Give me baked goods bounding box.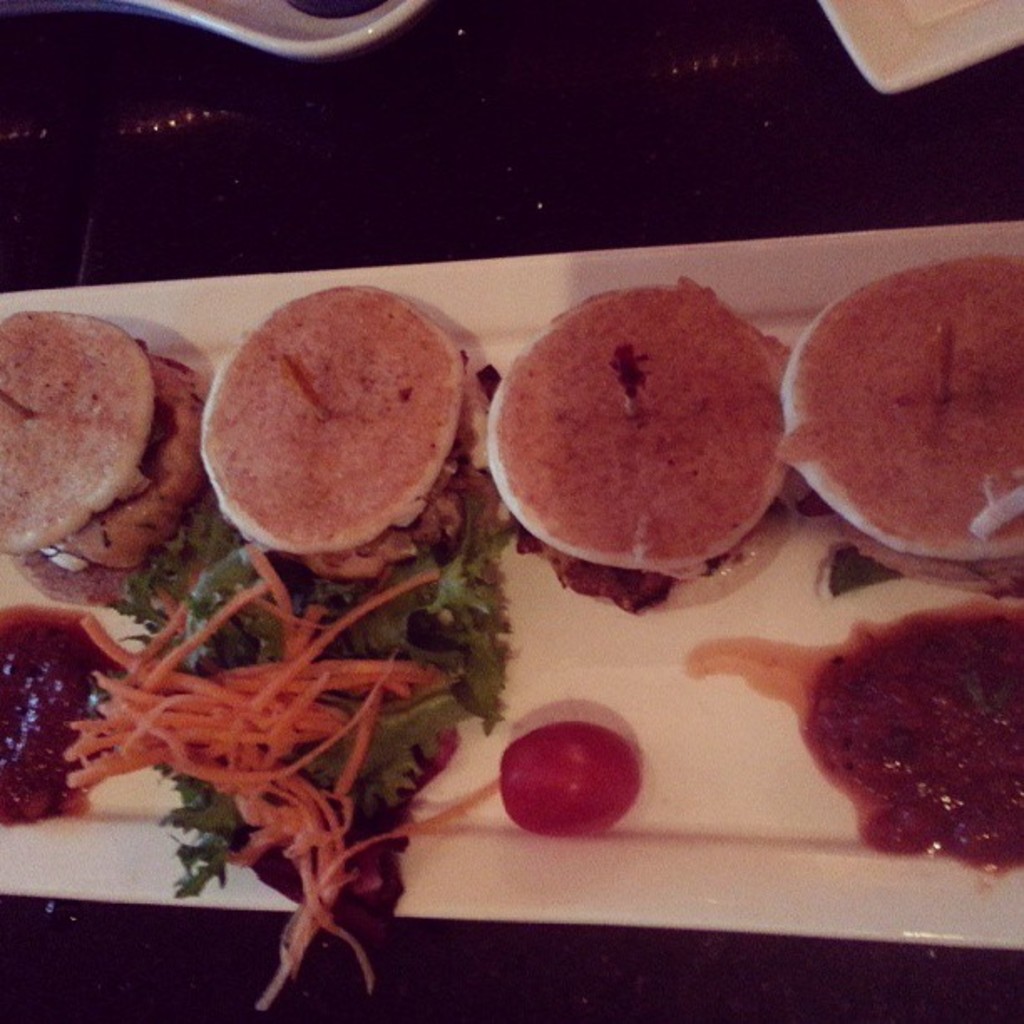
<bbox>457, 263, 801, 597</bbox>.
